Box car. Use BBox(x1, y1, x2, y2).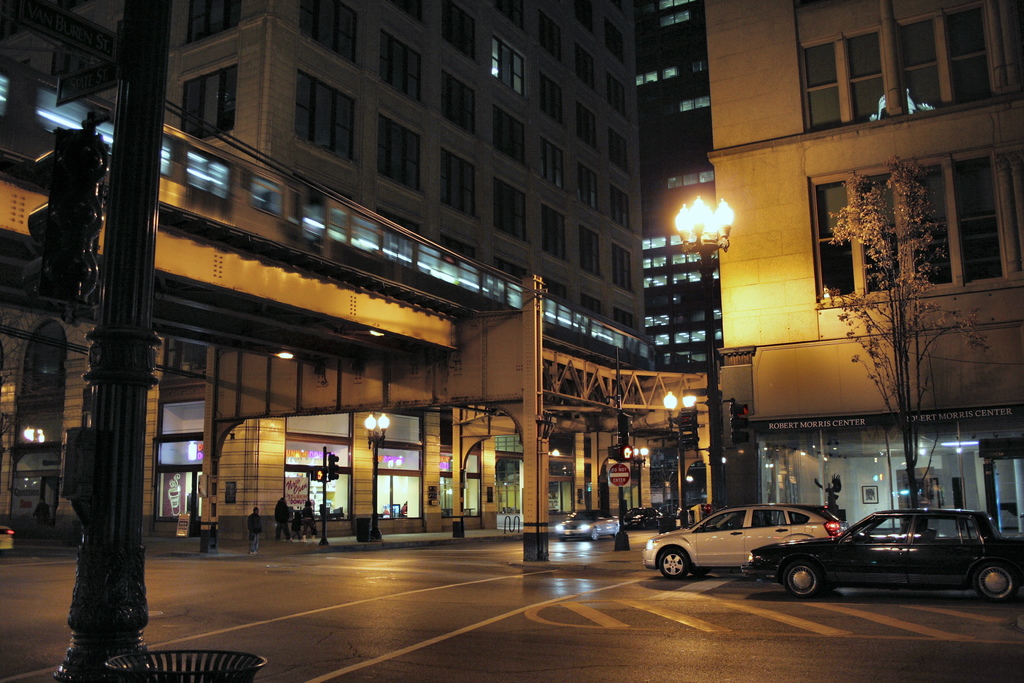
BBox(0, 519, 12, 554).
